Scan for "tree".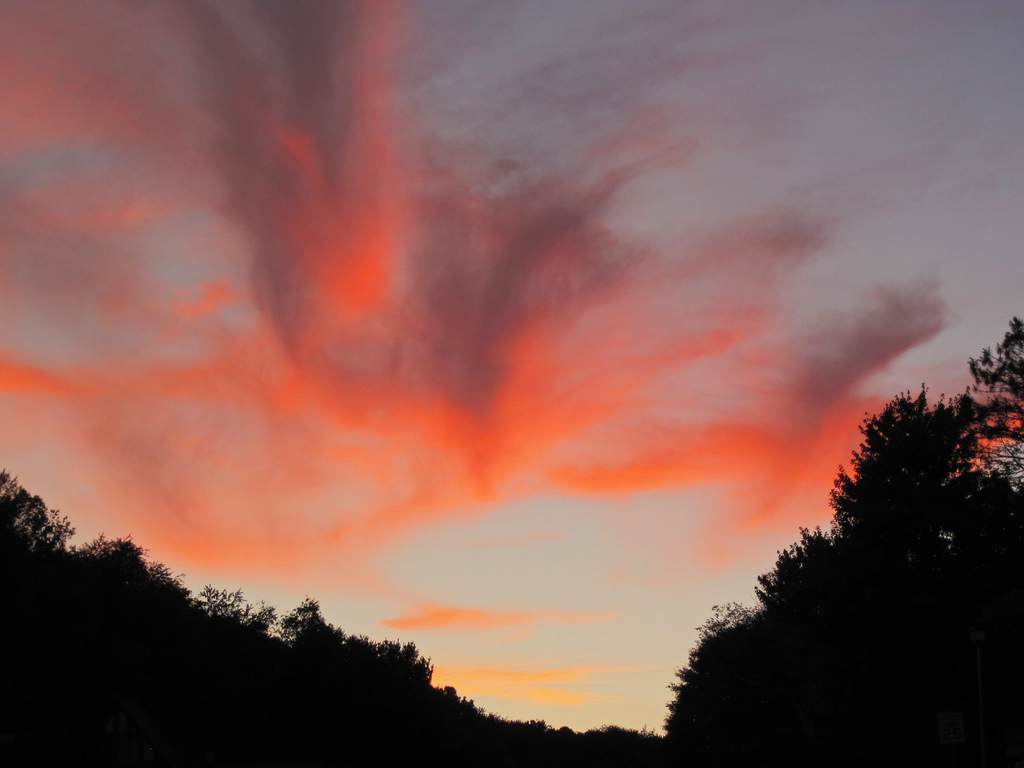
Scan result: [274,601,369,767].
